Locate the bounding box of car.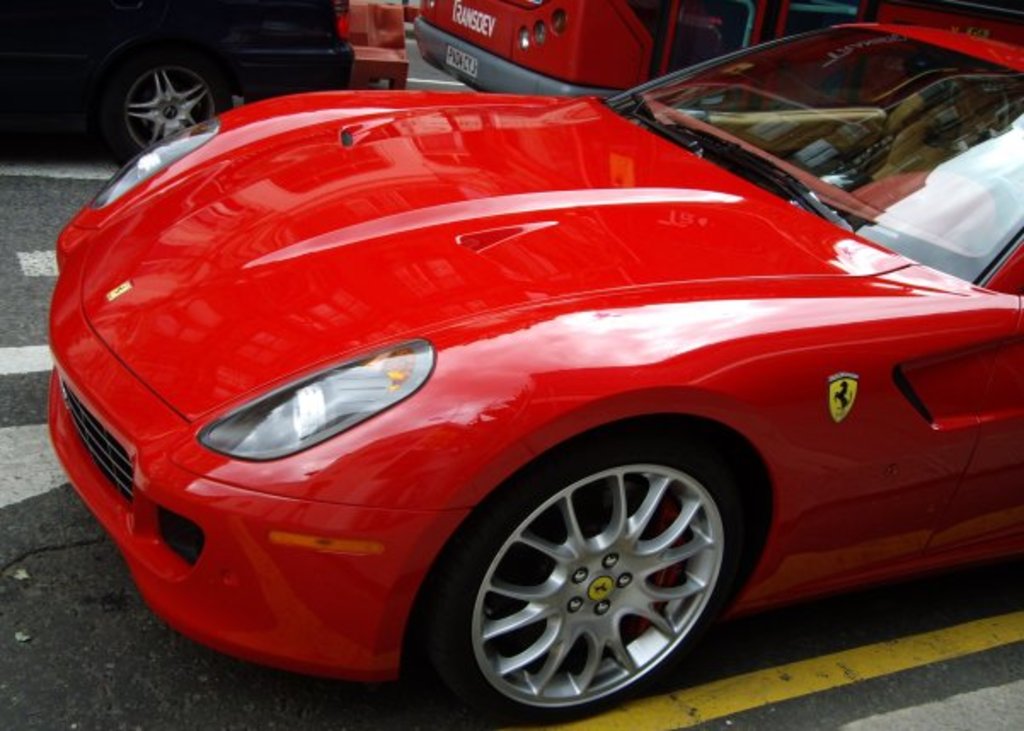
Bounding box: <box>0,0,406,164</box>.
